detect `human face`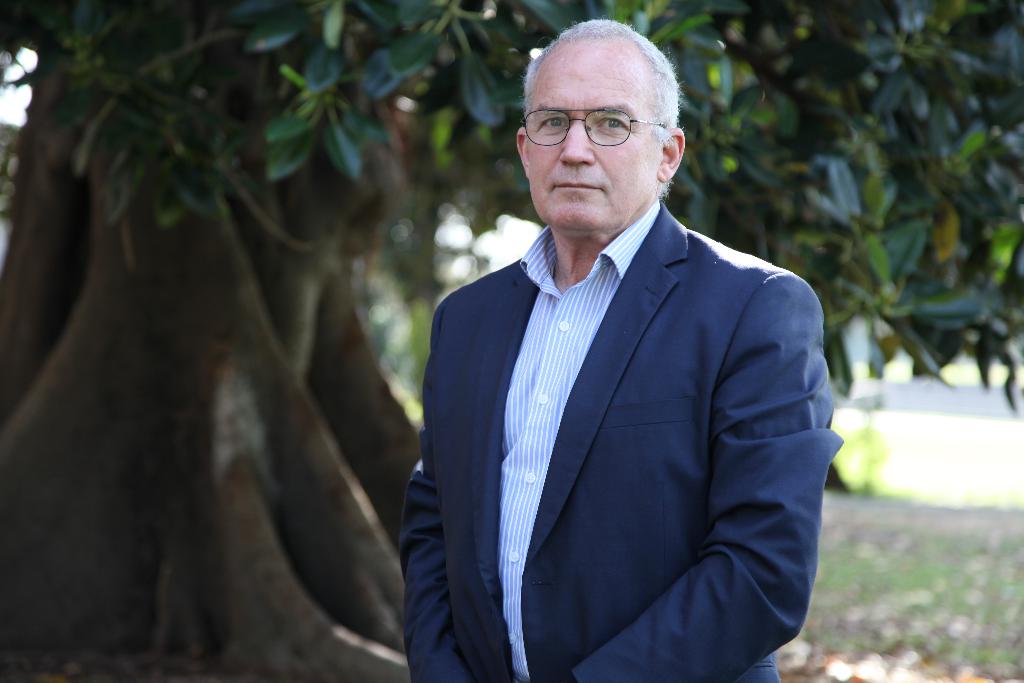
box=[521, 42, 662, 236]
